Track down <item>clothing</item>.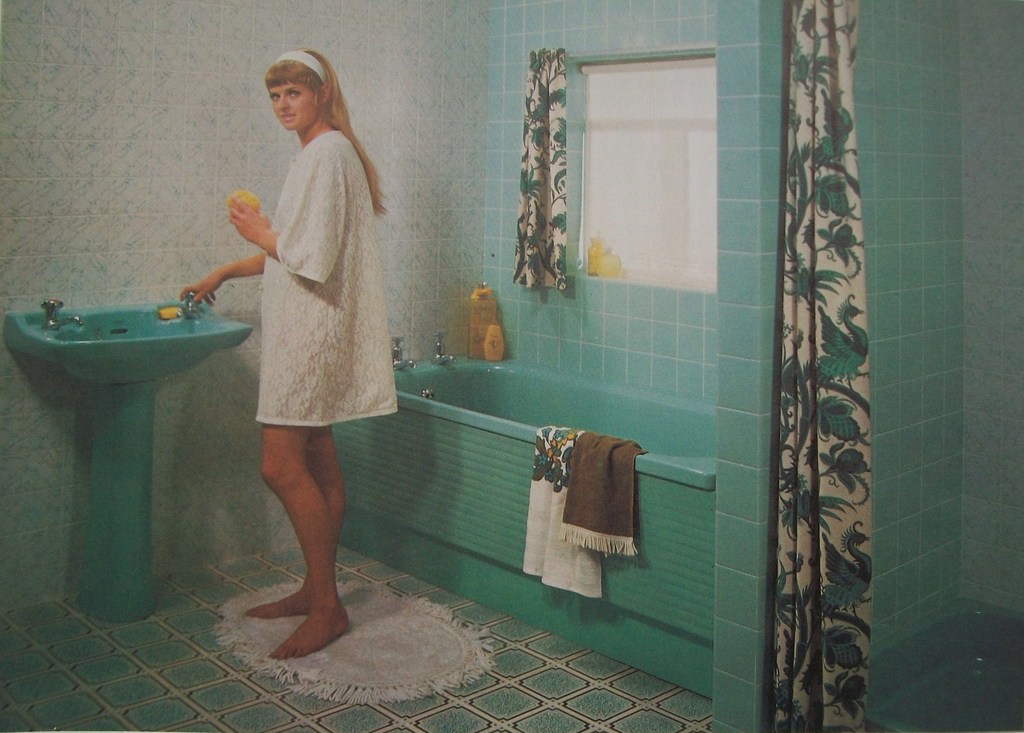
Tracked to locate(252, 126, 402, 425).
